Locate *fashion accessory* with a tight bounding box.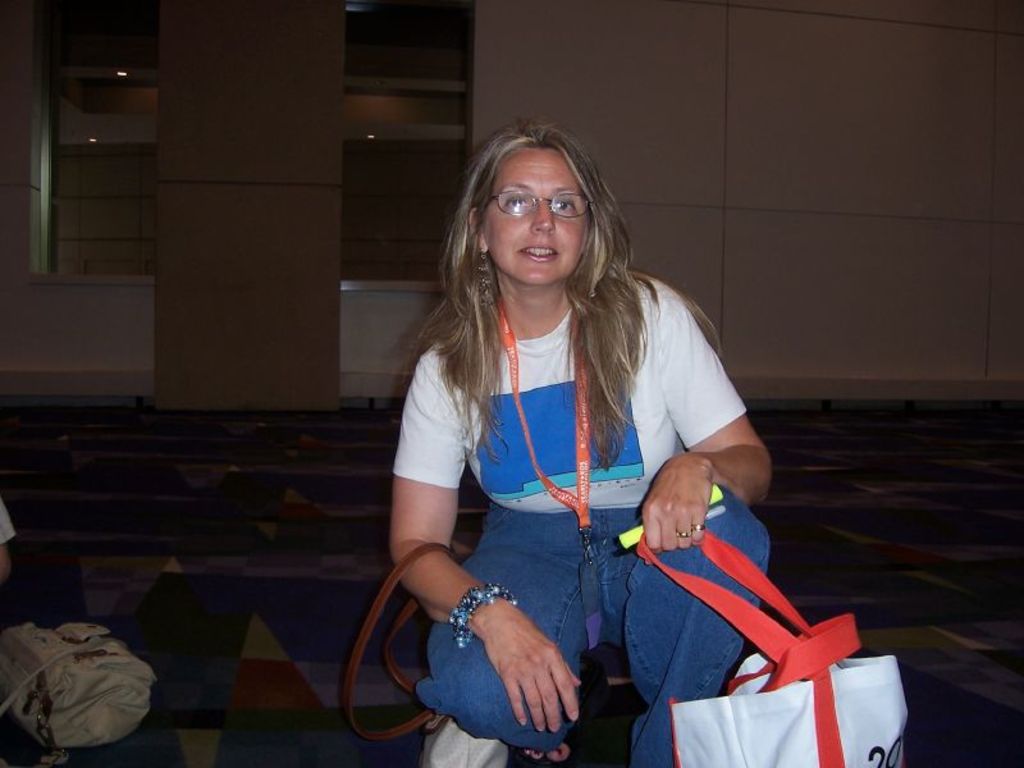
{"left": 334, "top": 540, "right": 512, "bottom": 767}.
